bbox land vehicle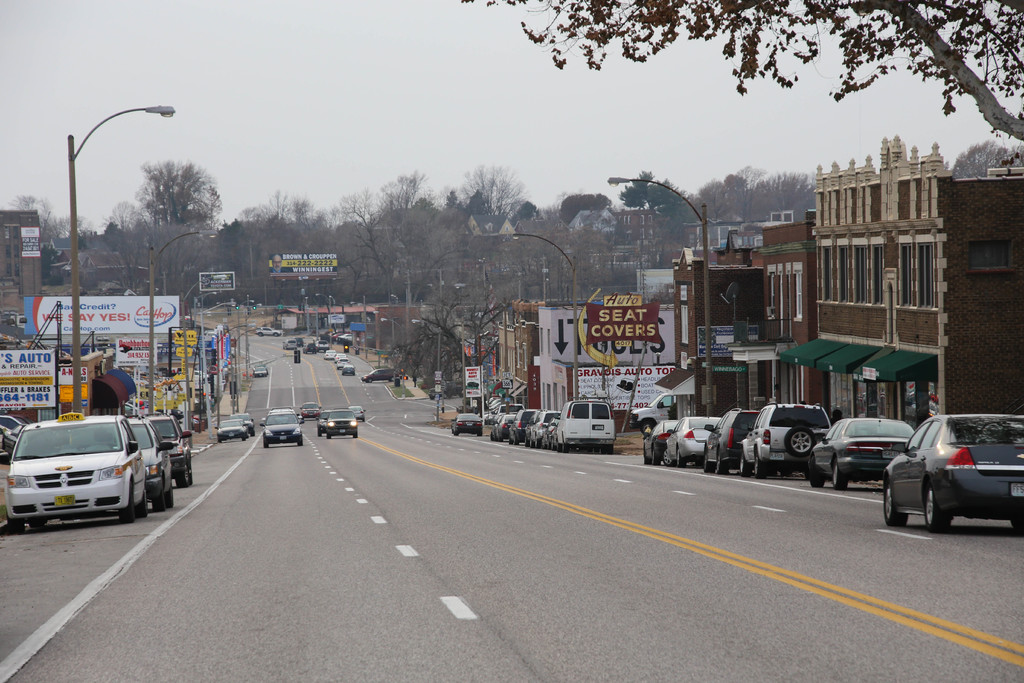
x1=260 y1=408 x2=303 y2=446
